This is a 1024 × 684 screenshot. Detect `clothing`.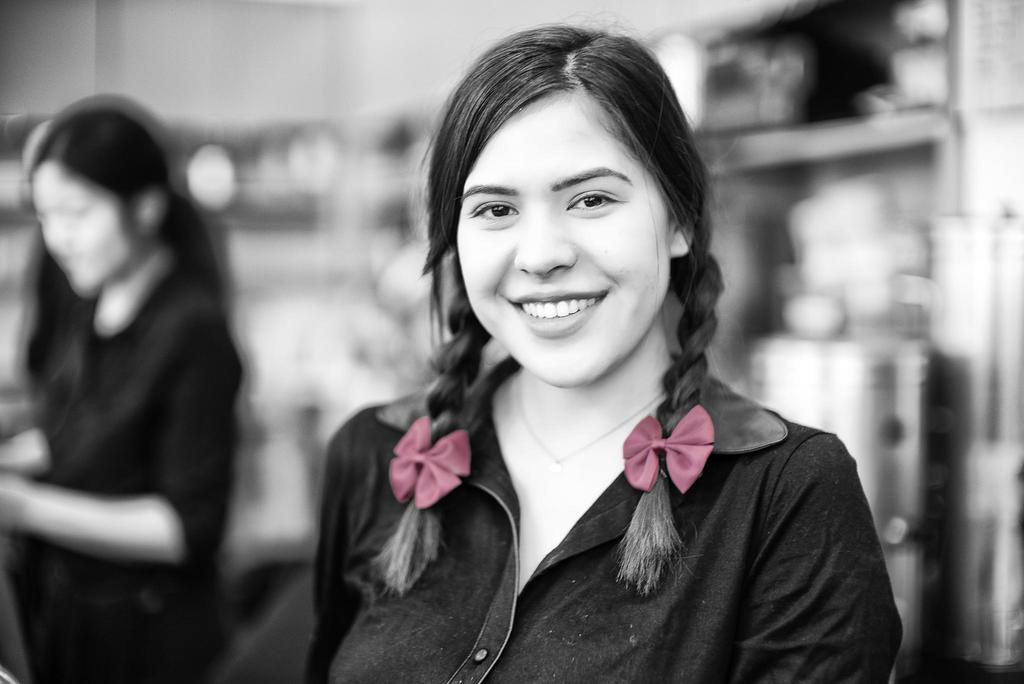
<bbox>308, 319, 914, 672</bbox>.
